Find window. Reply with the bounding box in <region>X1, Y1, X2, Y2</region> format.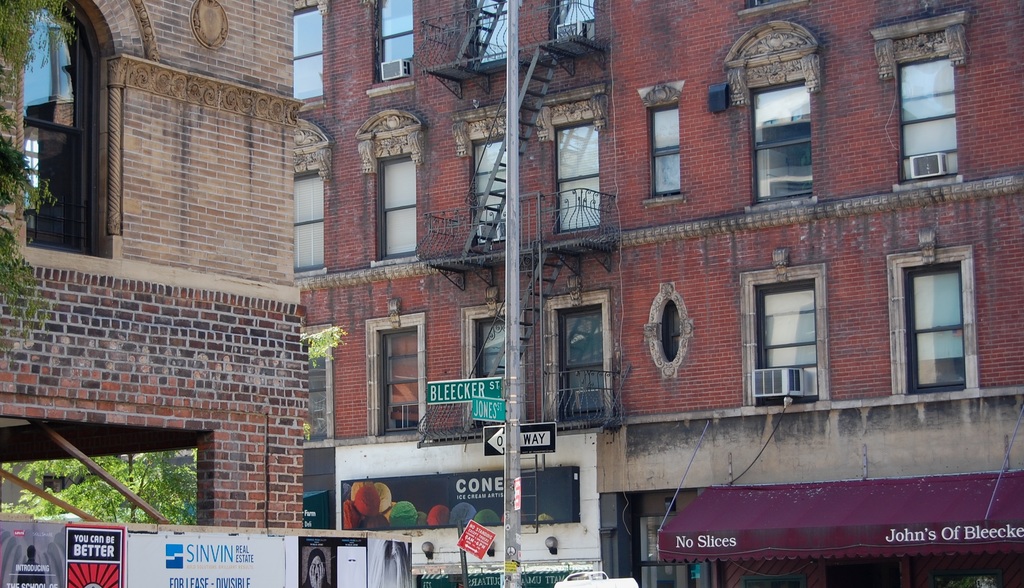
<region>300, 326, 334, 445</region>.
